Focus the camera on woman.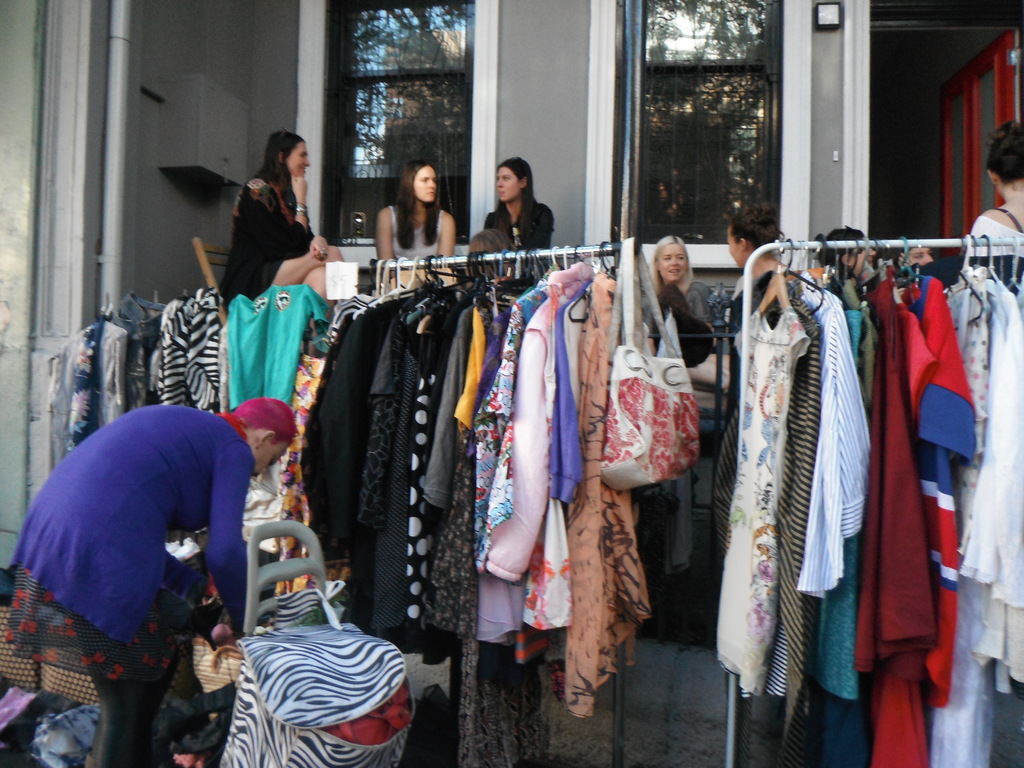
Focus region: 481/153/555/284.
